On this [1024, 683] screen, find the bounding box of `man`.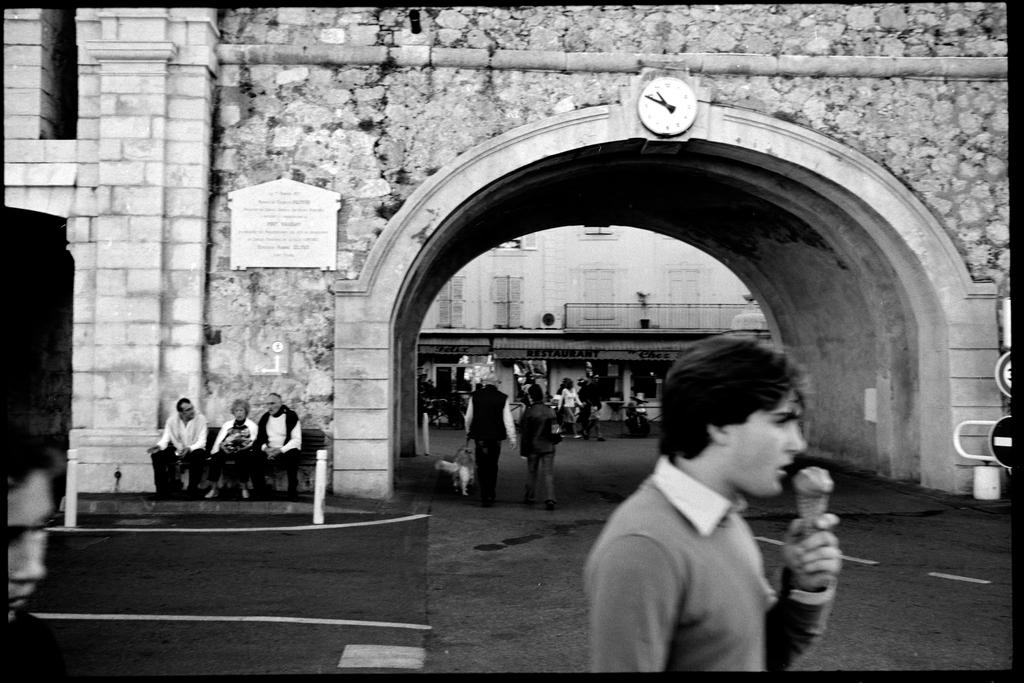
Bounding box: x1=248 y1=391 x2=301 y2=504.
